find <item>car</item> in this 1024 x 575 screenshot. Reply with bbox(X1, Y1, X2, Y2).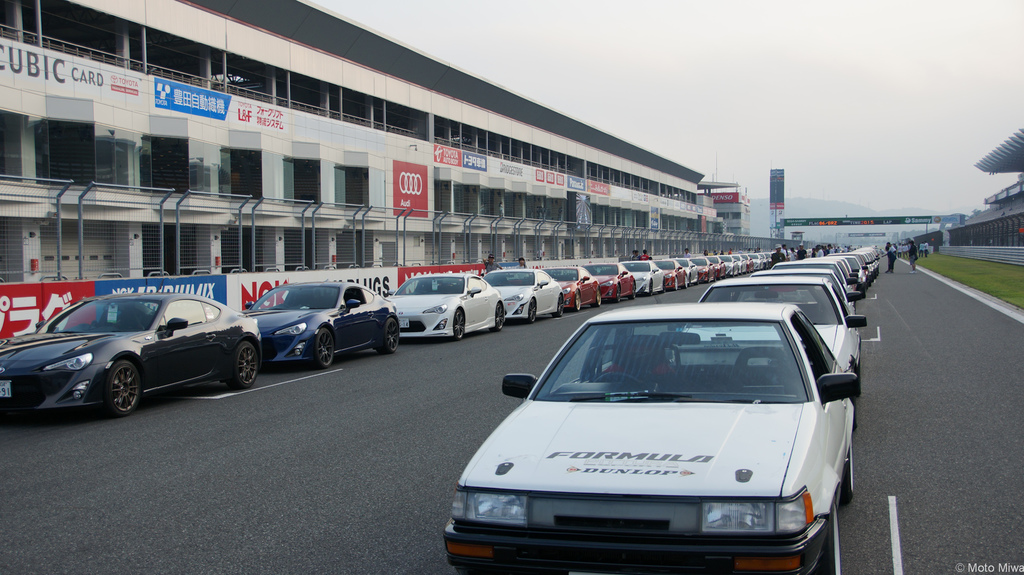
bbox(389, 271, 507, 337).
